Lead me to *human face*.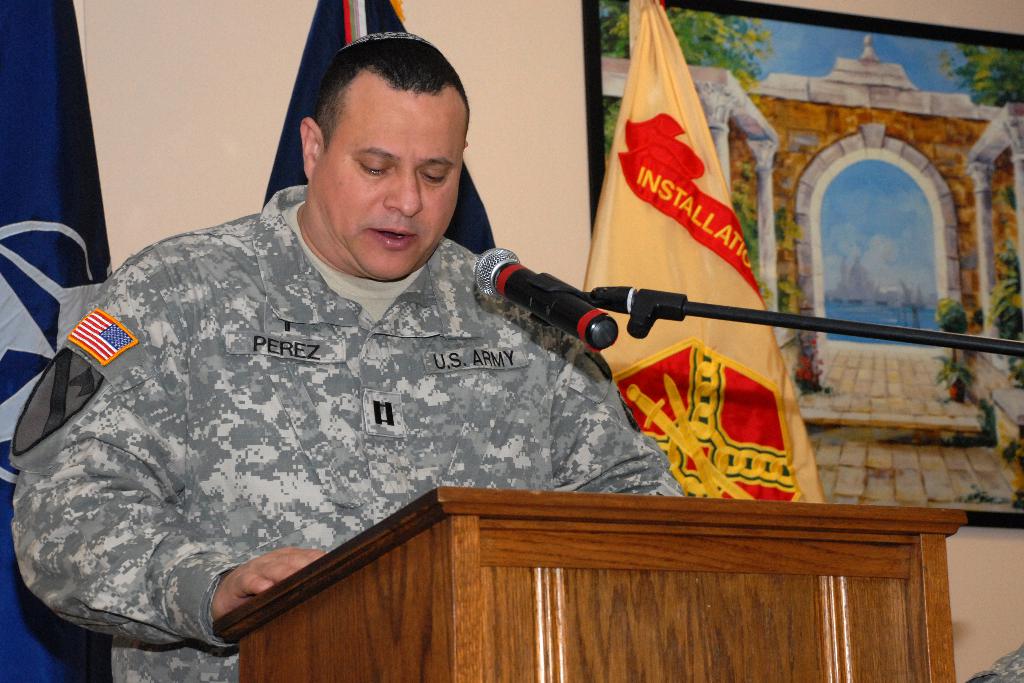
Lead to <bbox>314, 94, 472, 283</bbox>.
